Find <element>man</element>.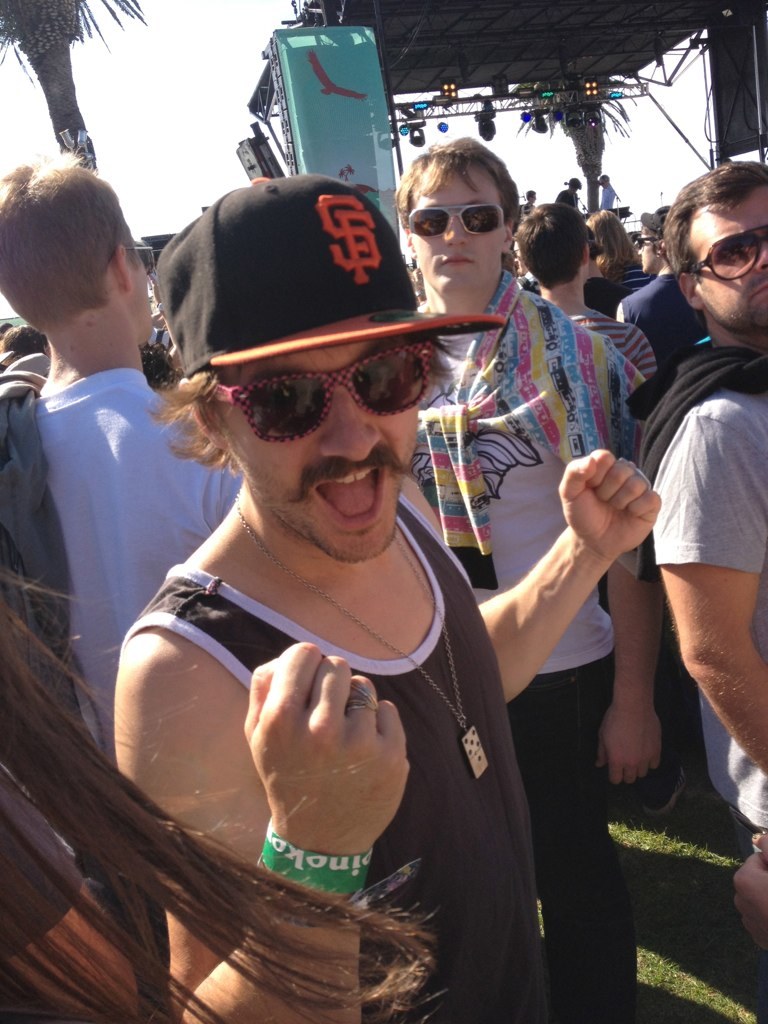
BBox(0, 158, 250, 802).
